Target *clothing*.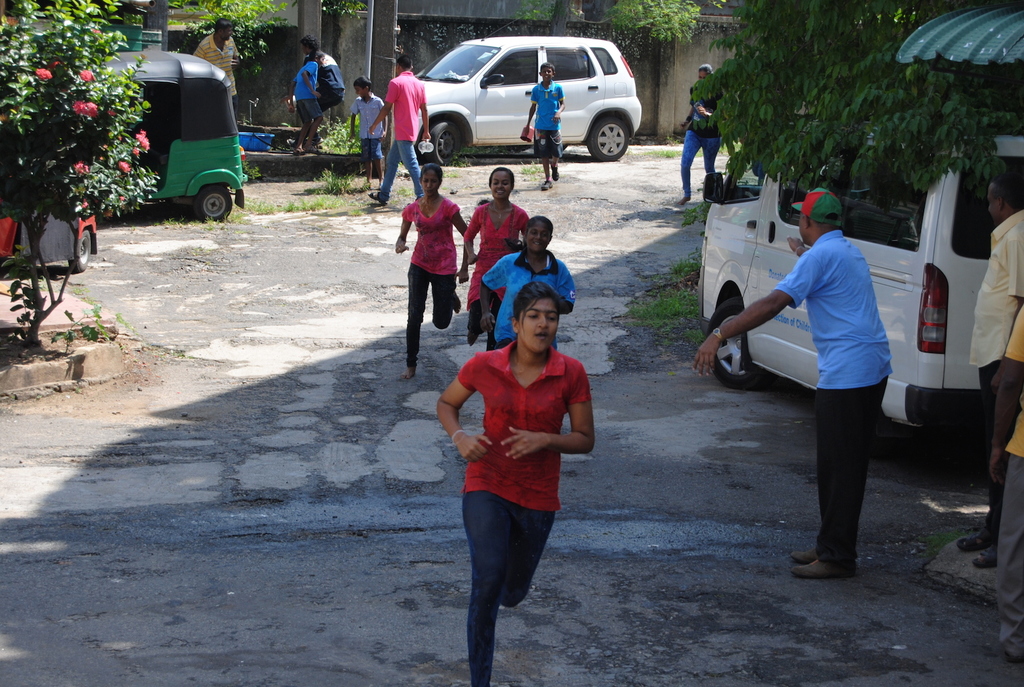
Target region: 394,162,462,341.
